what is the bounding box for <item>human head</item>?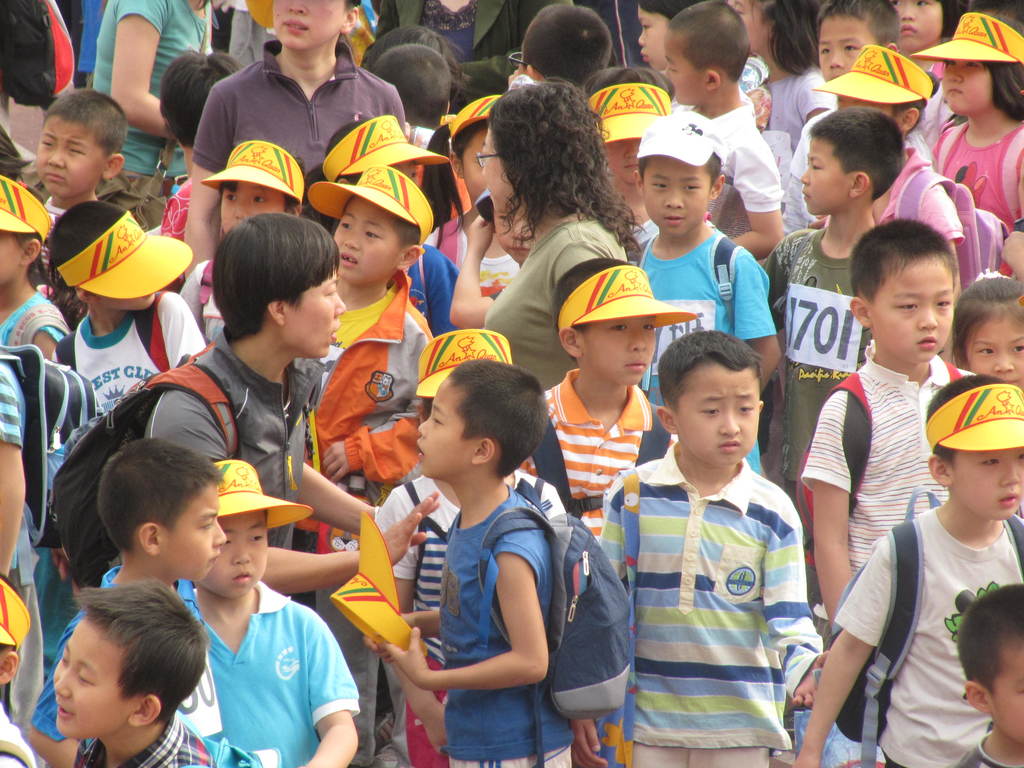
select_region(376, 45, 451, 129).
